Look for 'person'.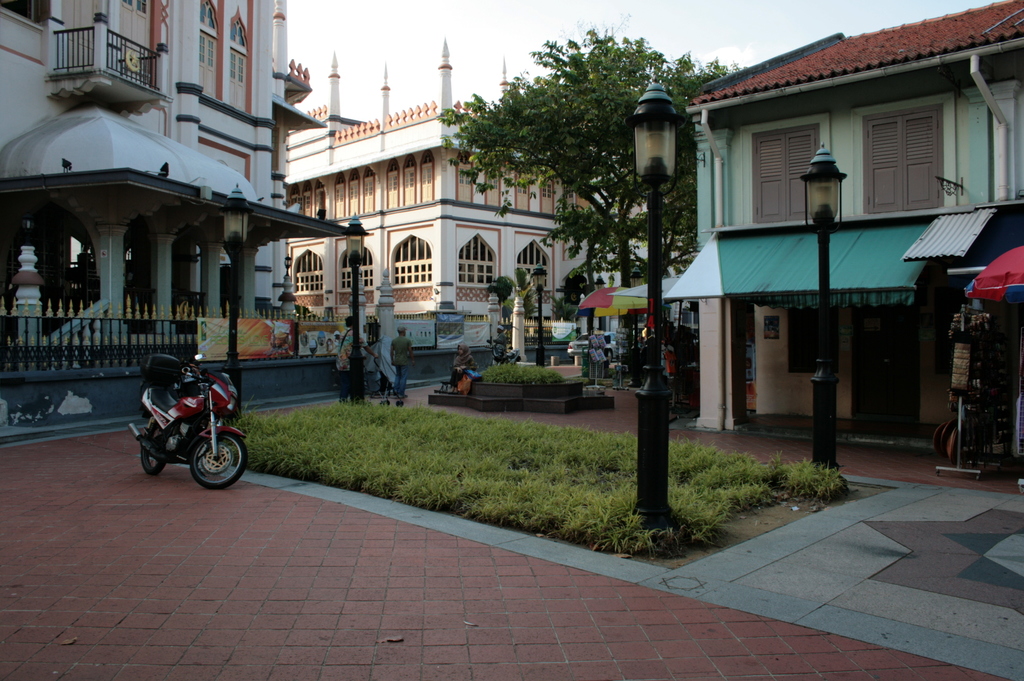
Found: box(387, 325, 412, 403).
